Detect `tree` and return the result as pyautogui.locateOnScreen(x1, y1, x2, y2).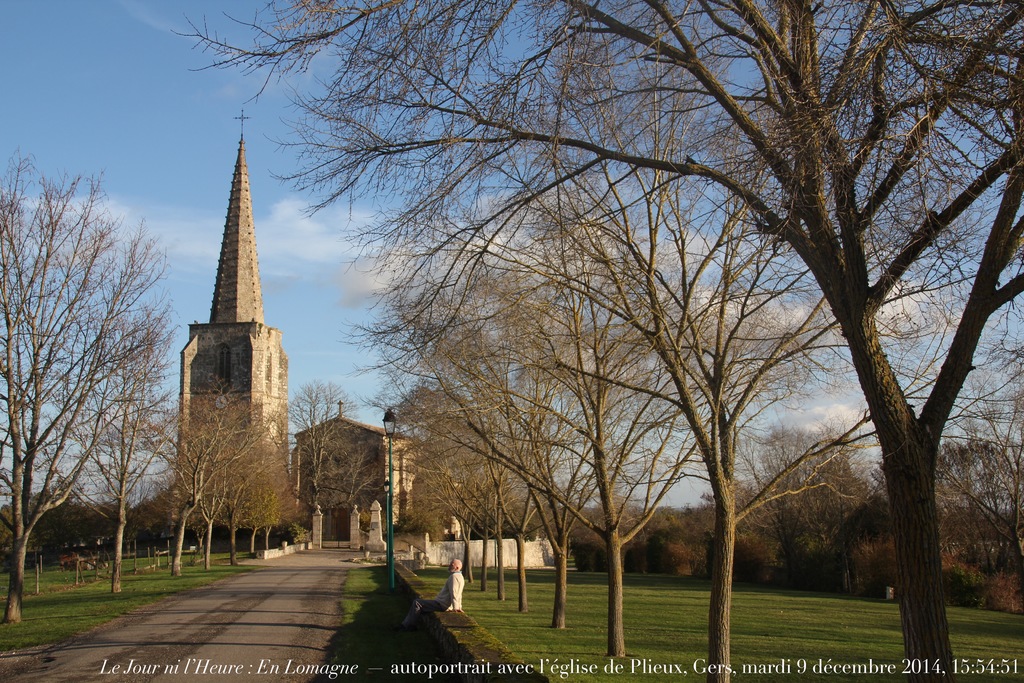
pyautogui.locateOnScreen(167, 0, 1023, 682).
